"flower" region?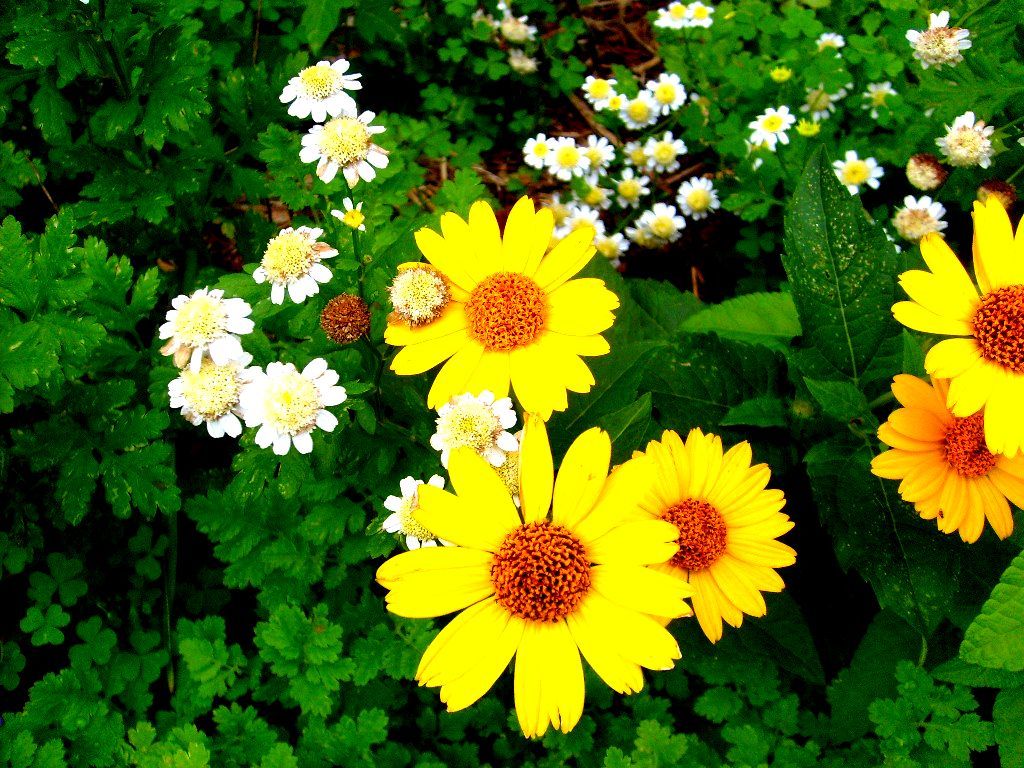
bbox=(300, 115, 390, 187)
